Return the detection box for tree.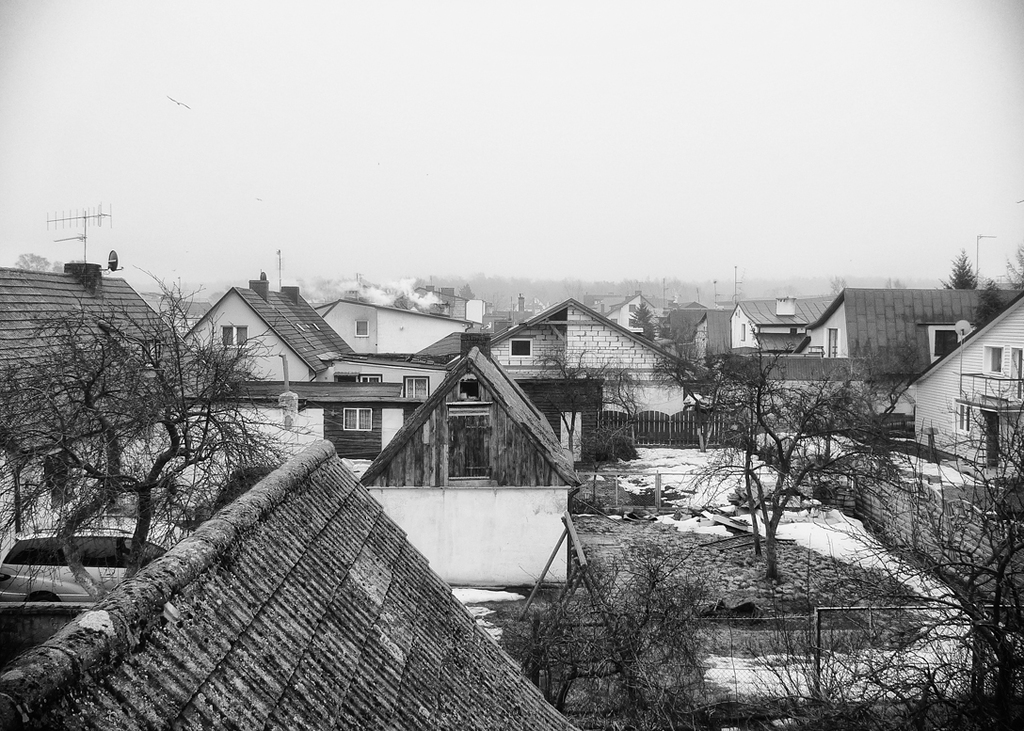
pyautogui.locateOnScreen(941, 252, 982, 292).
